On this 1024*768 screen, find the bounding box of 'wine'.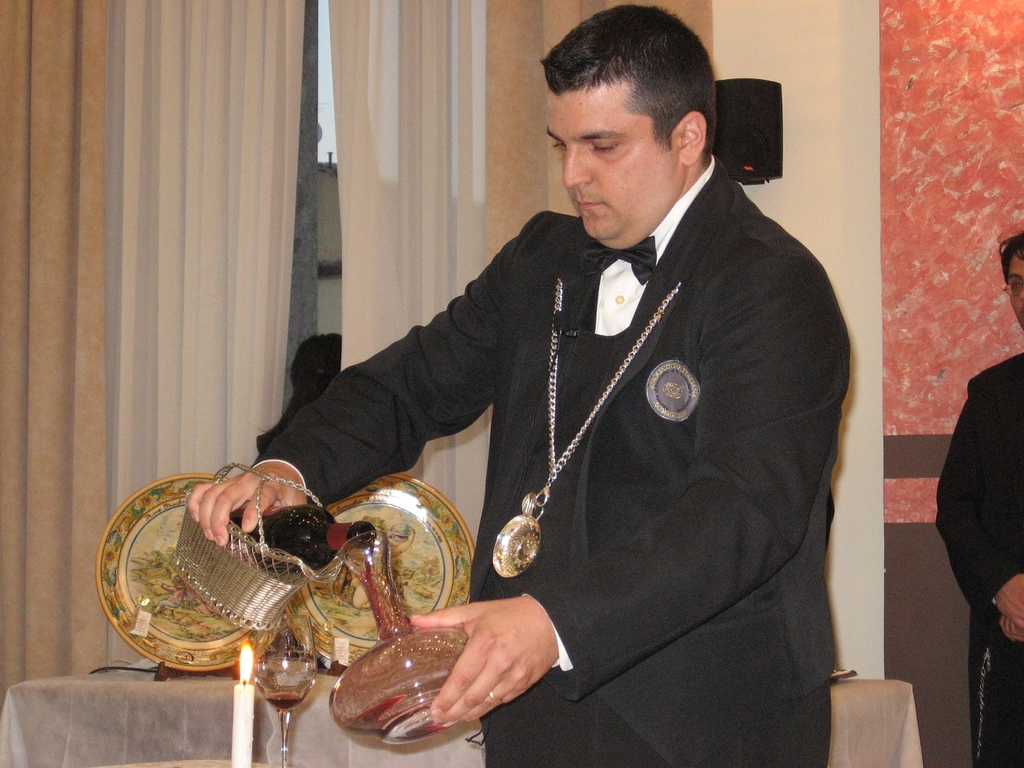
Bounding box: [221,500,376,582].
